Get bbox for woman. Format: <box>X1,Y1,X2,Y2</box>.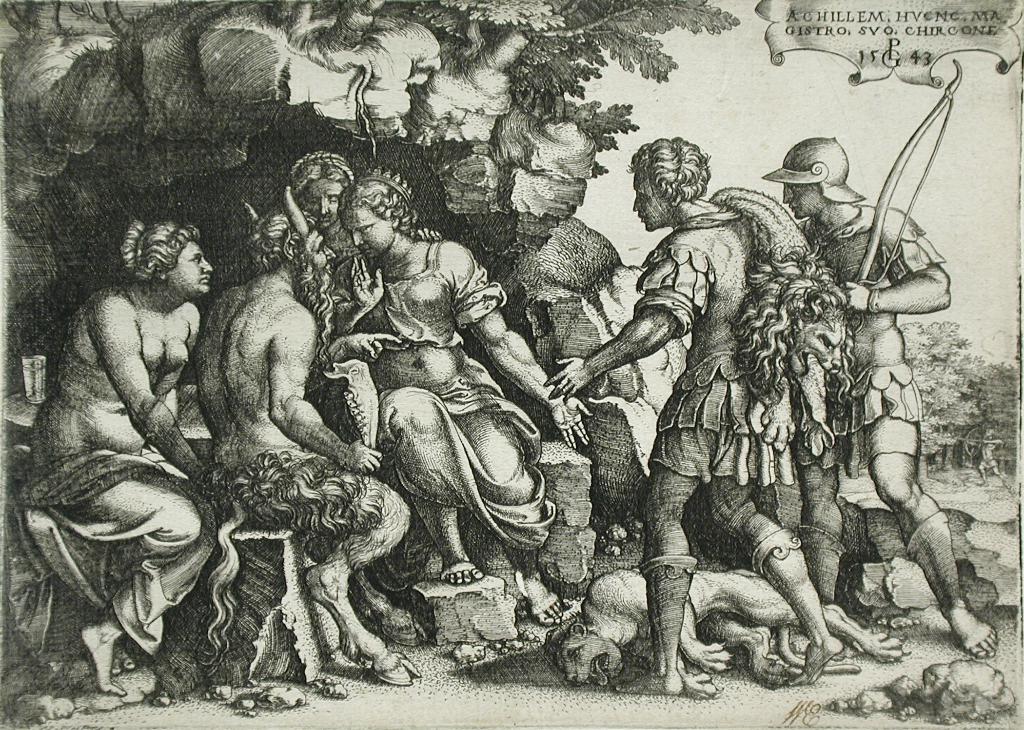
<box>275,145,372,337</box>.
